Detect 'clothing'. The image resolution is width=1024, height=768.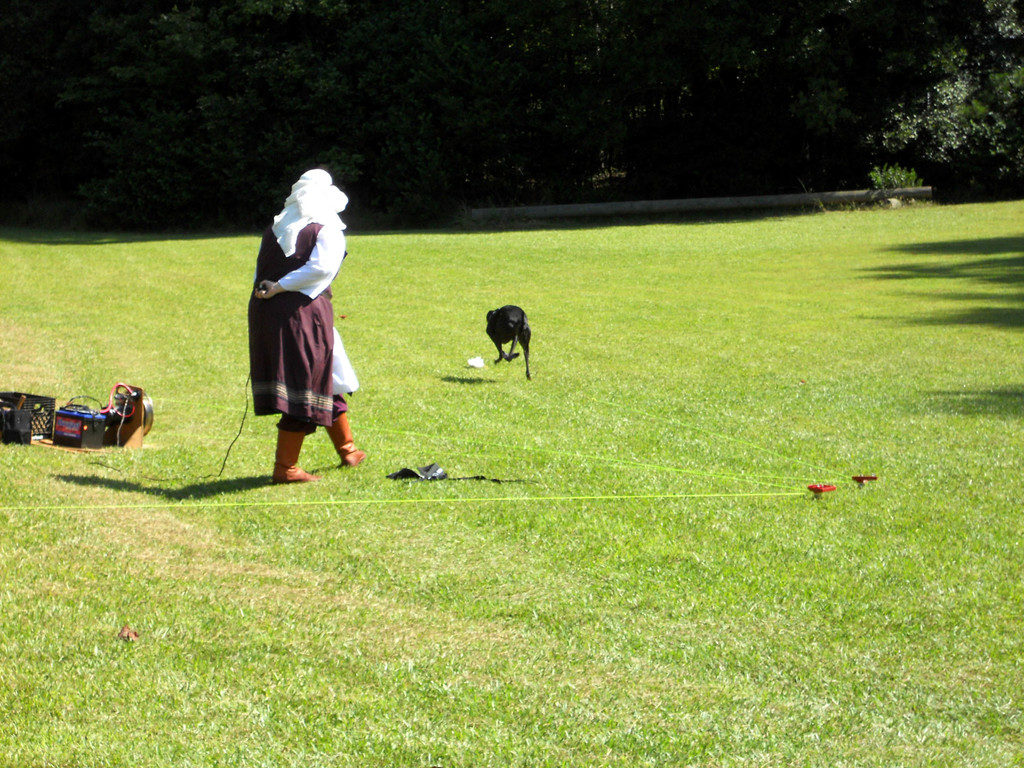
region(240, 166, 353, 457).
